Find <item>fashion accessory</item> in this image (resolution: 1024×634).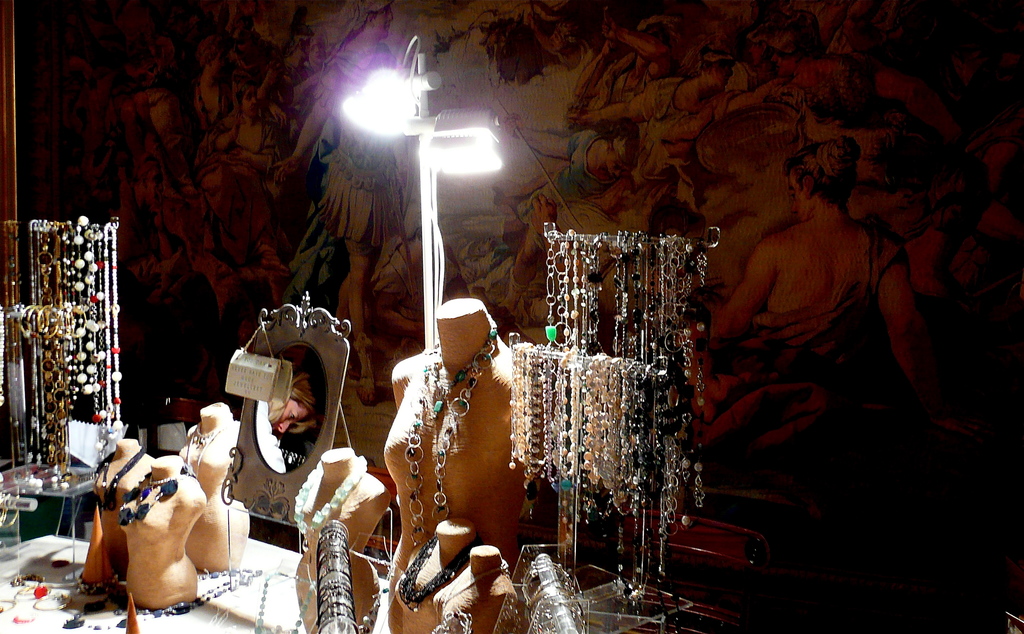
rect(401, 531, 481, 612).
